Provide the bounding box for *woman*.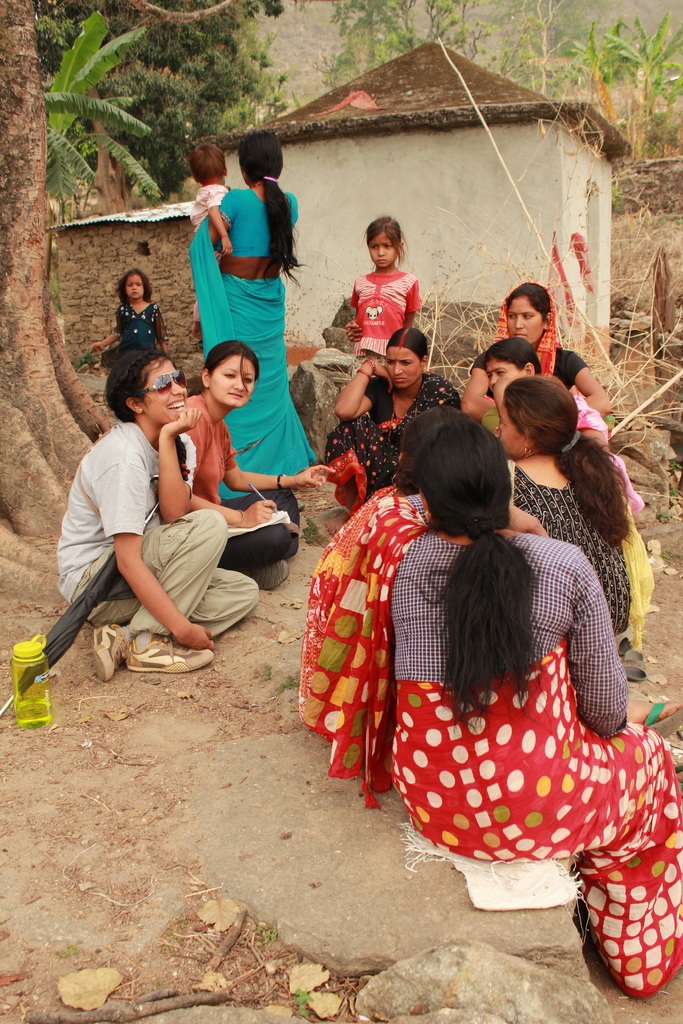
(330,417,682,1002).
